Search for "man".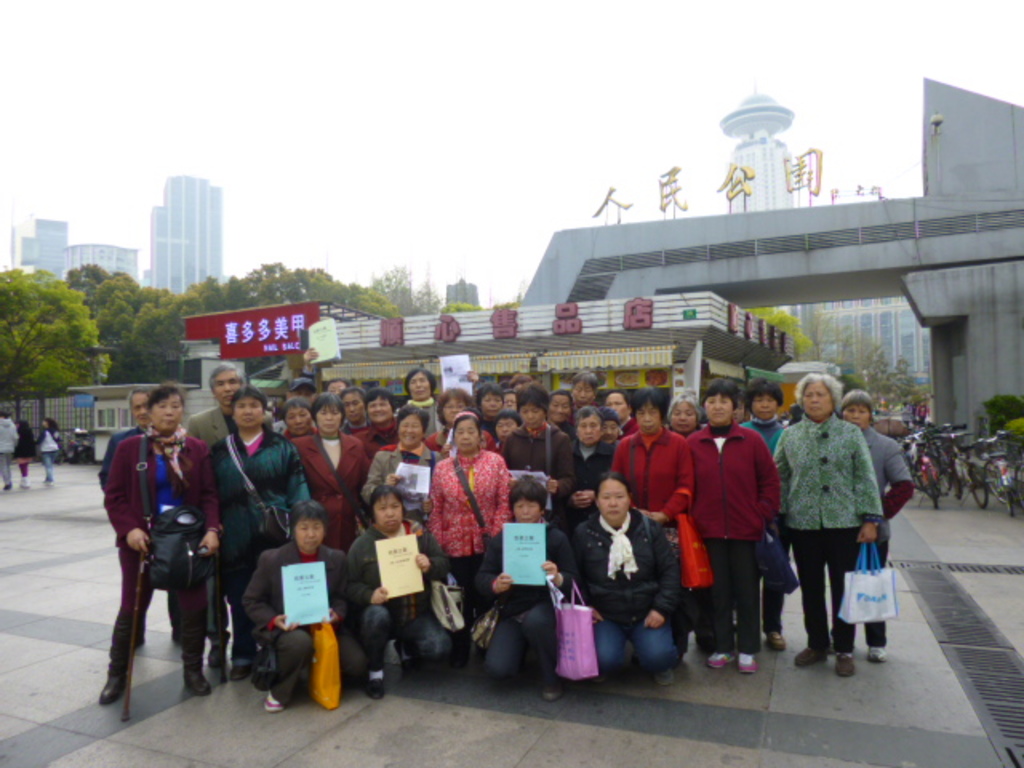
Found at [918,397,930,421].
